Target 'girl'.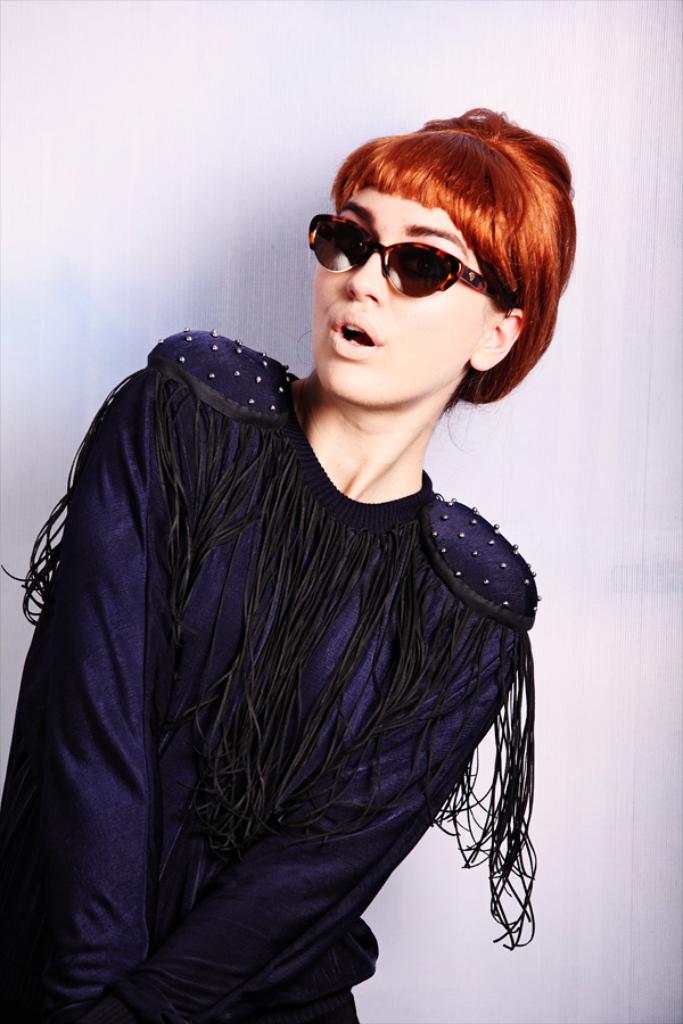
Target region: <box>0,105,577,1023</box>.
